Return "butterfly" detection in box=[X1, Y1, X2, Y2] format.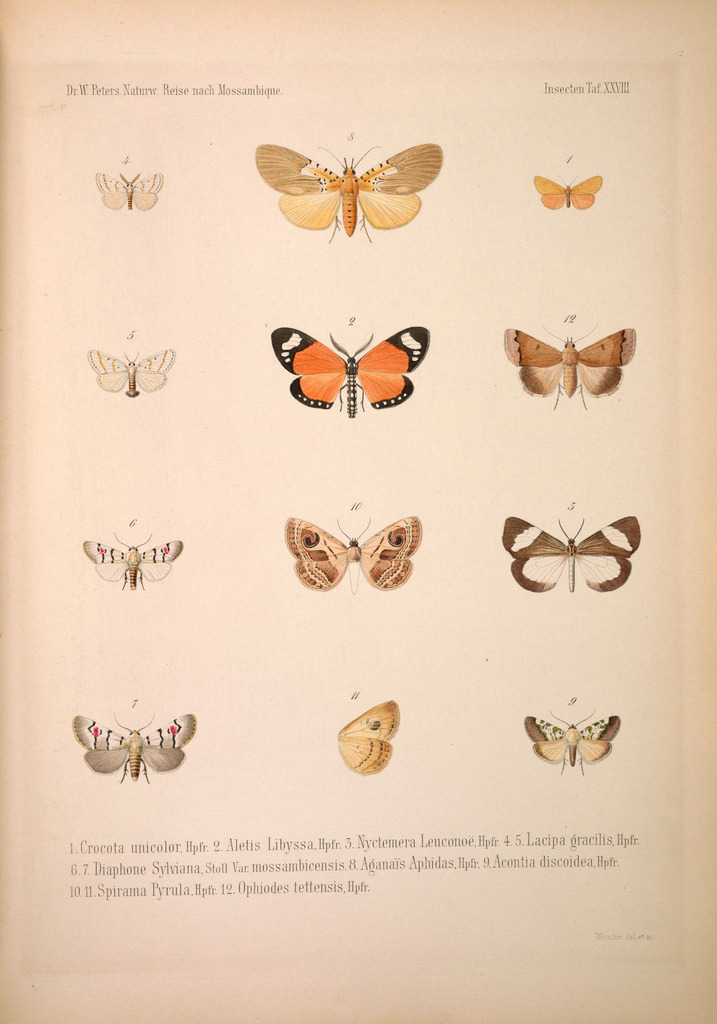
box=[277, 515, 423, 597].
